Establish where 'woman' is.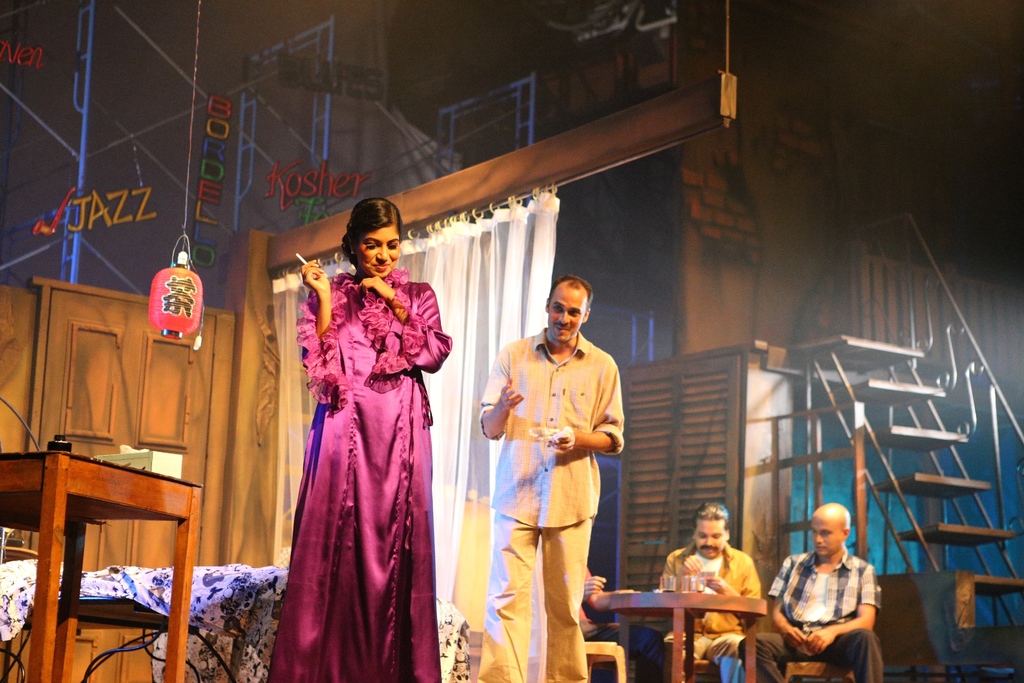
Established at l=268, t=195, r=447, b=680.
